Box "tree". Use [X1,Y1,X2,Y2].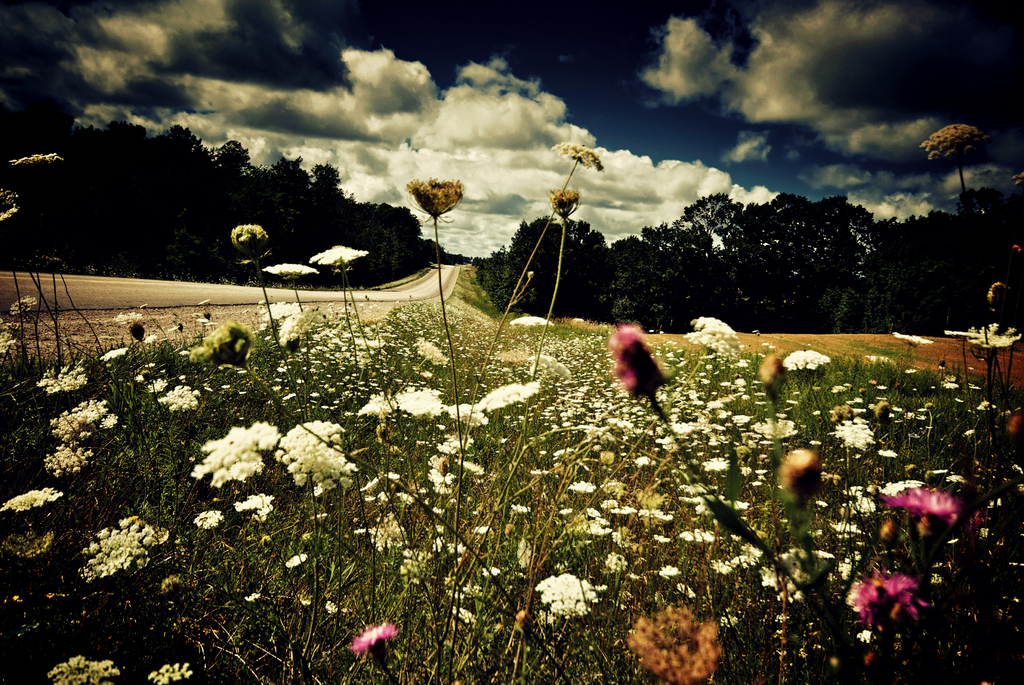
[610,254,707,334].
